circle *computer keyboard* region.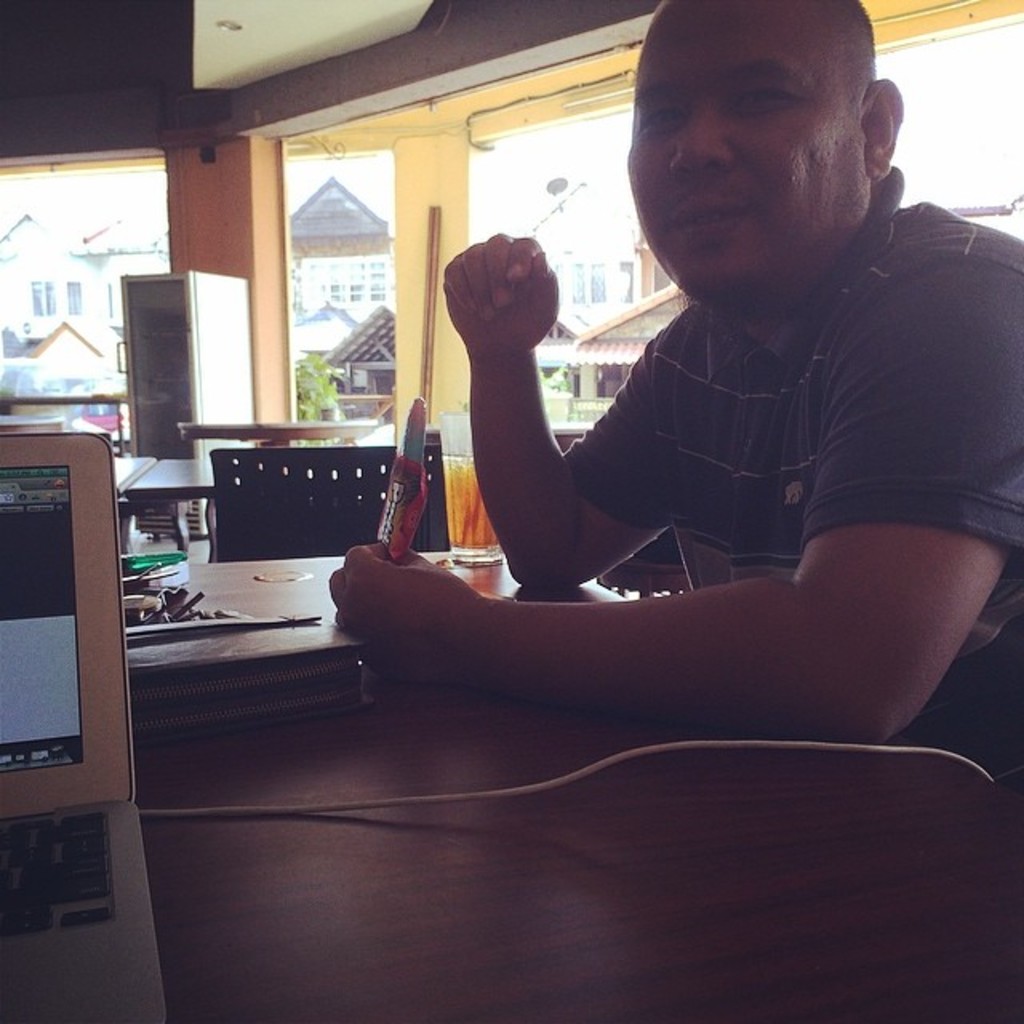
Region: bbox(0, 808, 120, 939).
